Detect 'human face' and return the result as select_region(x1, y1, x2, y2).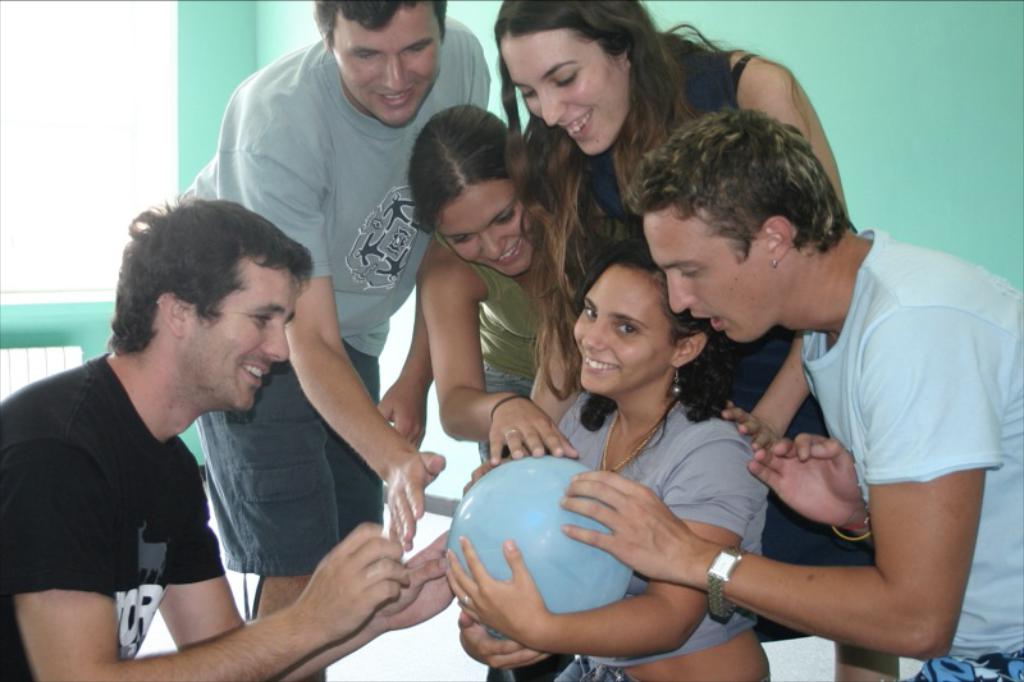
select_region(433, 178, 532, 280).
